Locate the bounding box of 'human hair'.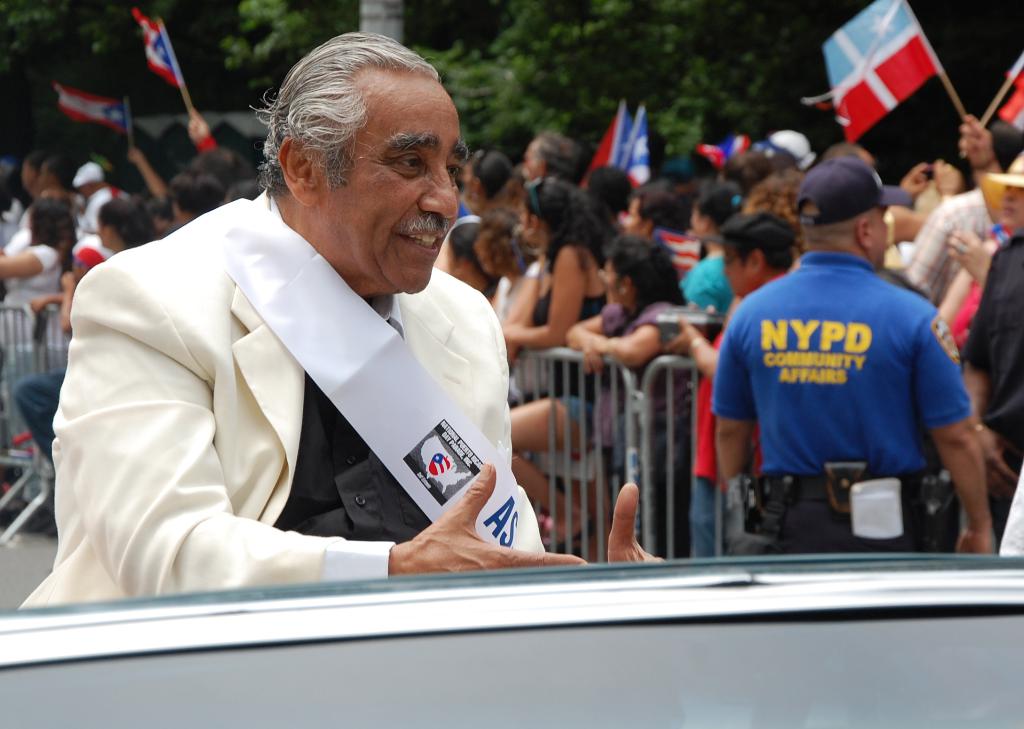
Bounding box: detection(588, 162, 638, 212).
